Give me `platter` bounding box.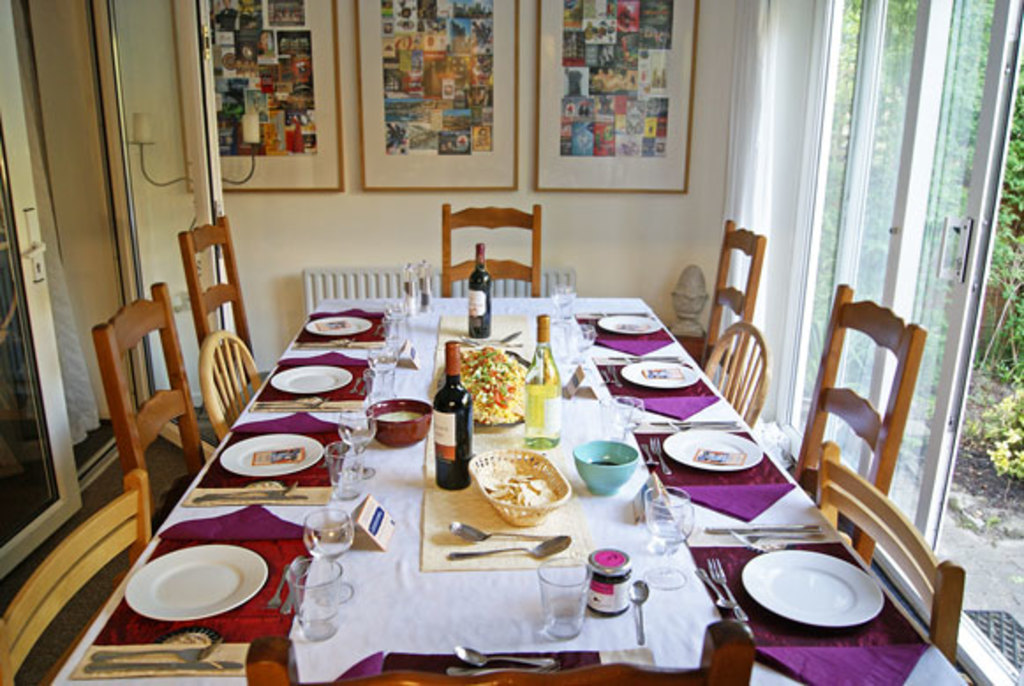
740/548/883/626.
